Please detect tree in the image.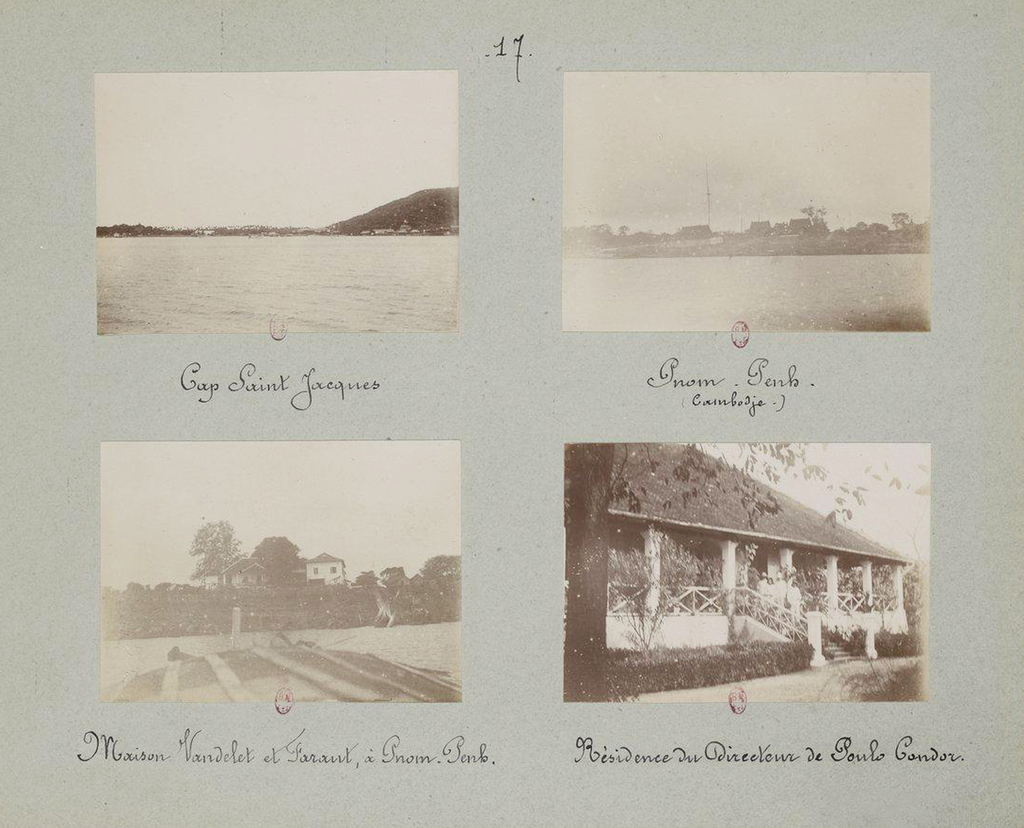
bbox=[351, 568, 379, 589].
